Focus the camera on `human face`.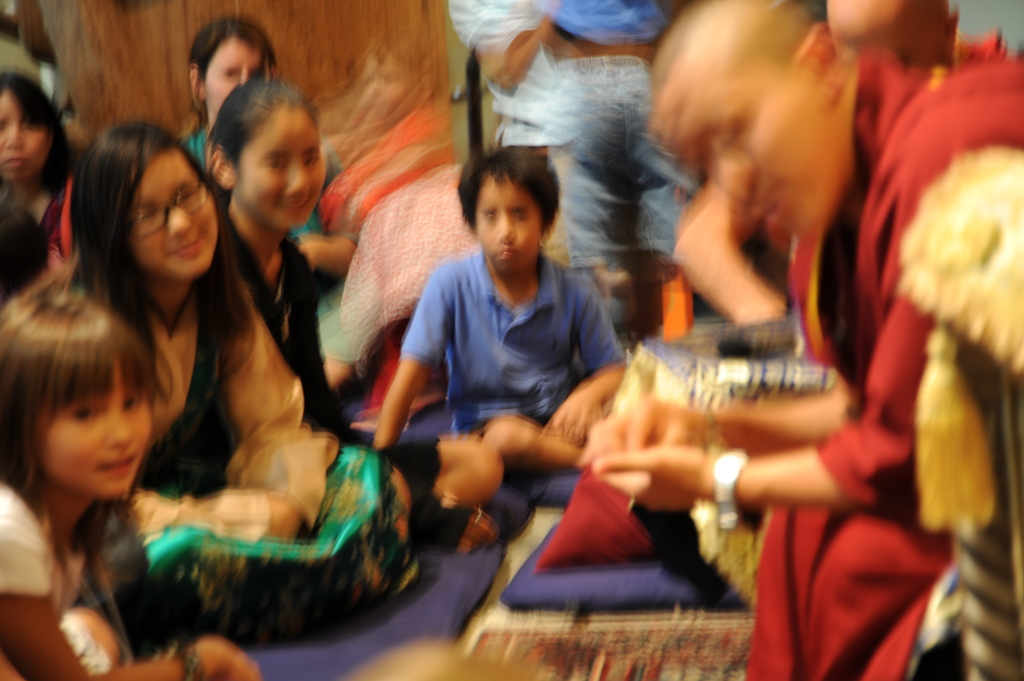
Focus region: bbox=(35, 367, 147, 501).
